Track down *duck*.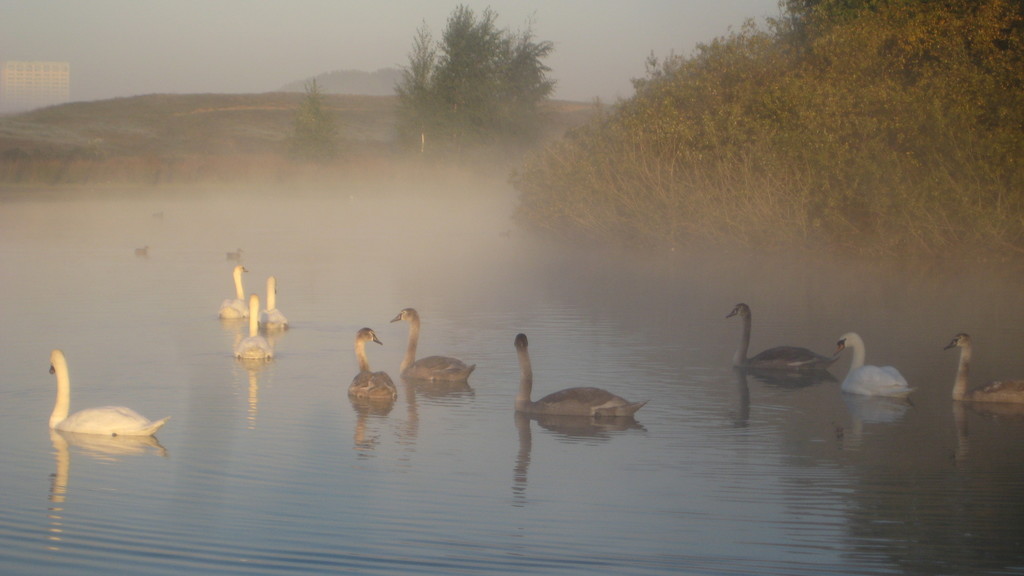
Tracked to (x1=218, y1=258, x2=257, y2=329).
